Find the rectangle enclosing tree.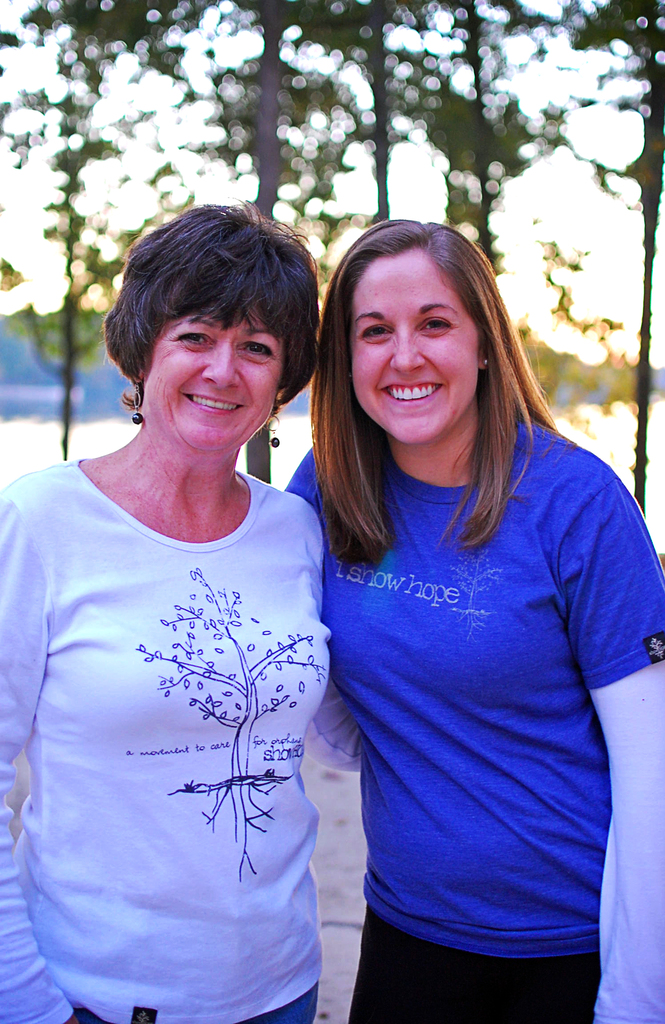
0:0:216:469.
